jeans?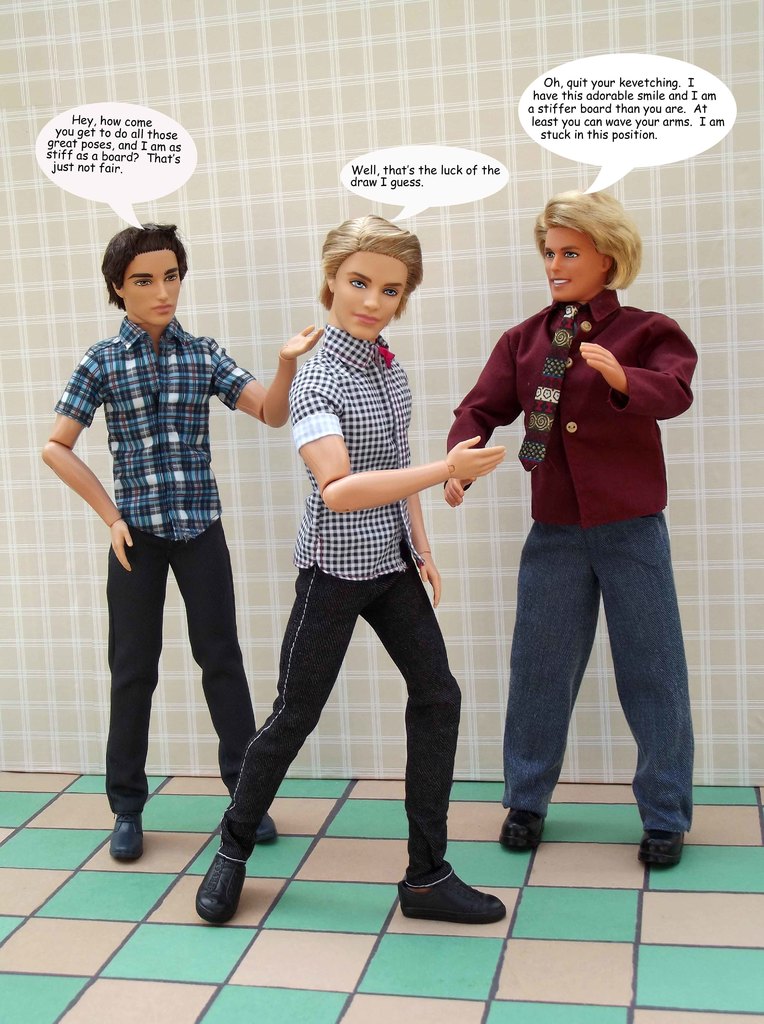
(x1=211, y1=565, x2=469, y2=892)
